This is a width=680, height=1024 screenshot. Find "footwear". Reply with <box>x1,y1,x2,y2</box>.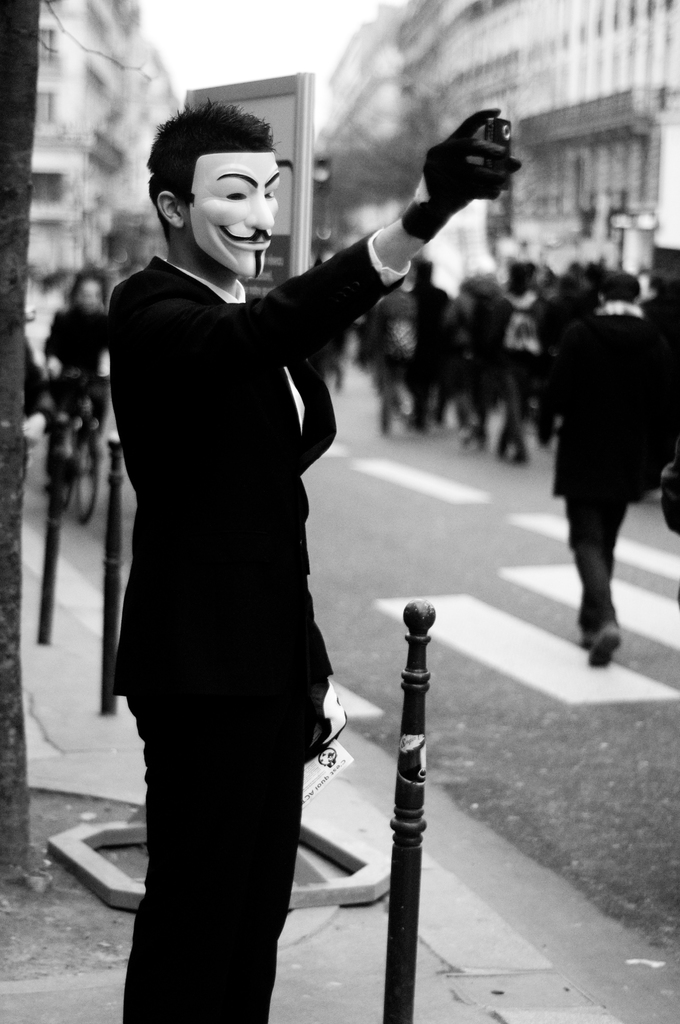
<box>585,624,621,671</box>.
